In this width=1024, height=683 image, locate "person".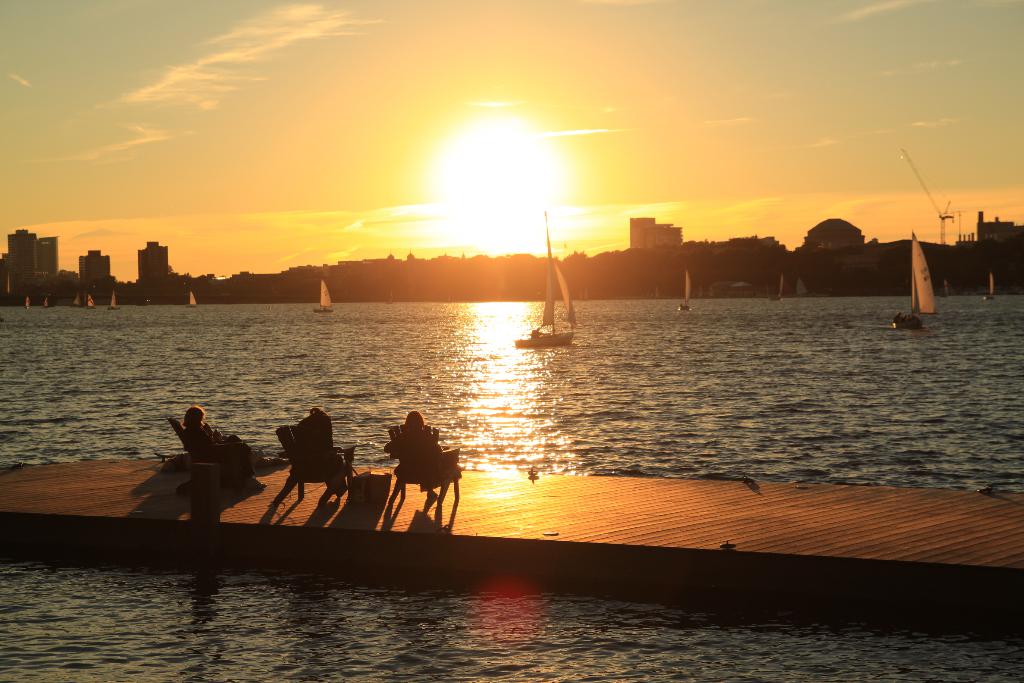
Bounding box: bbox=(294, 408, 348, 502).
